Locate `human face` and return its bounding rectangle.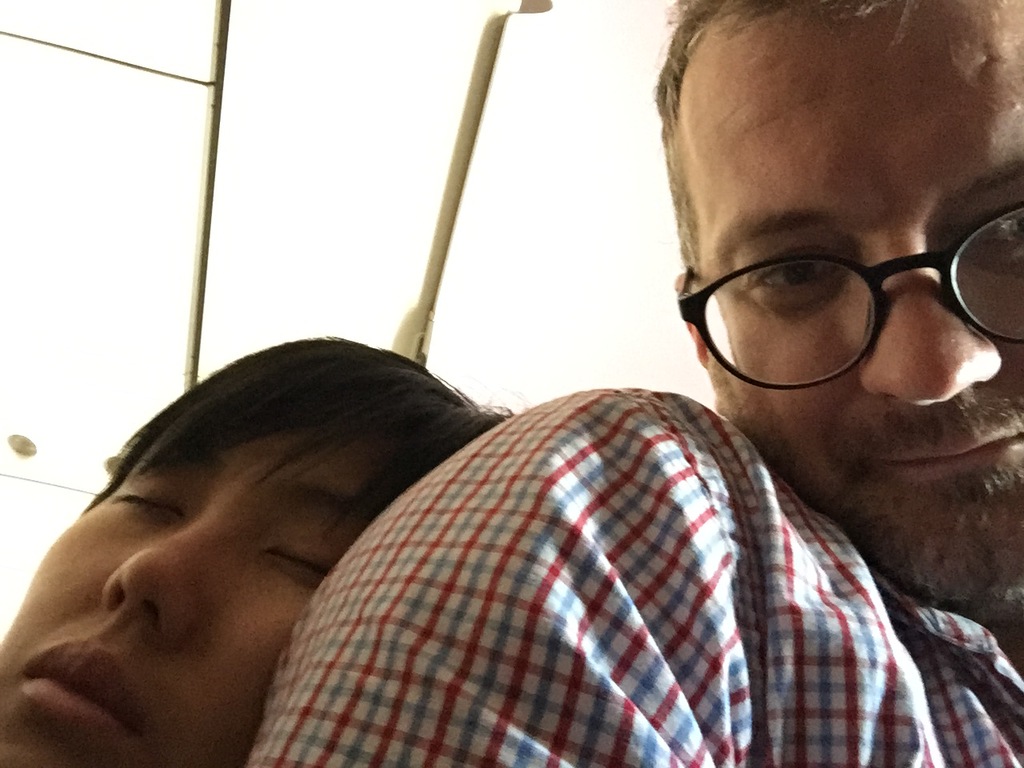
<box>0,426,408,767</box>.
